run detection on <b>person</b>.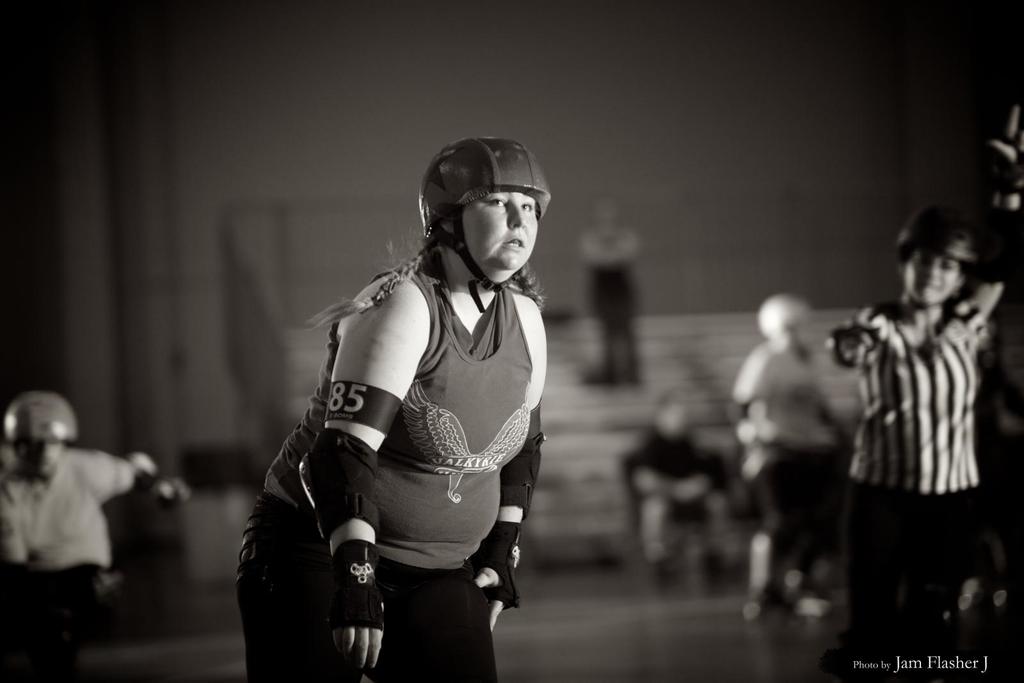
Result: Rect(243, 133, 554, 682).
